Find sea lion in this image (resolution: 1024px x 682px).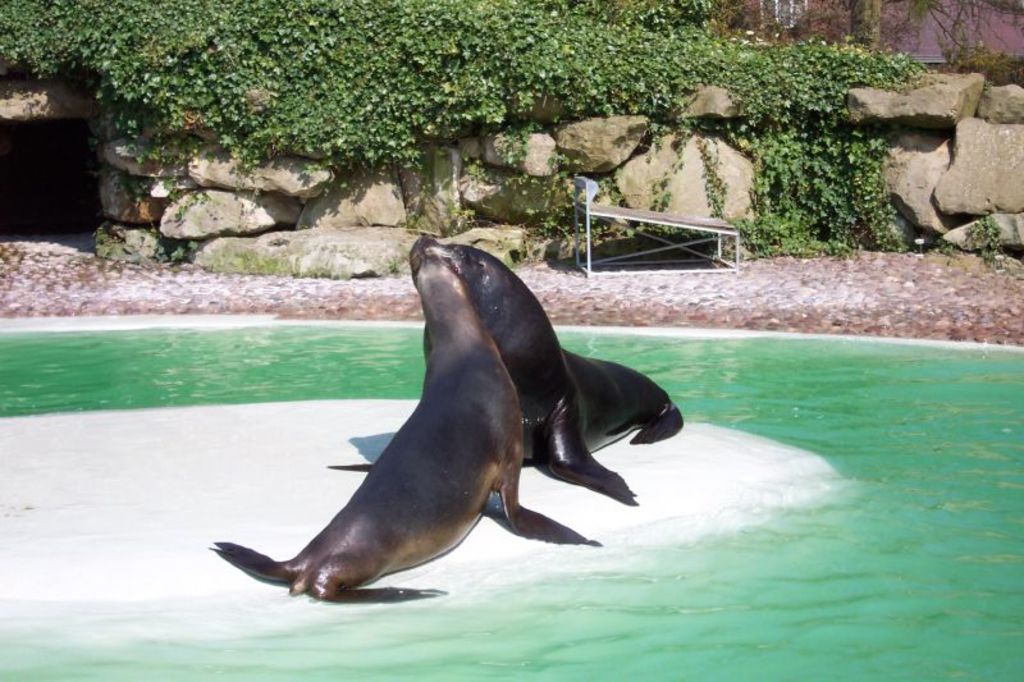
(443, 247, 689, 508).
